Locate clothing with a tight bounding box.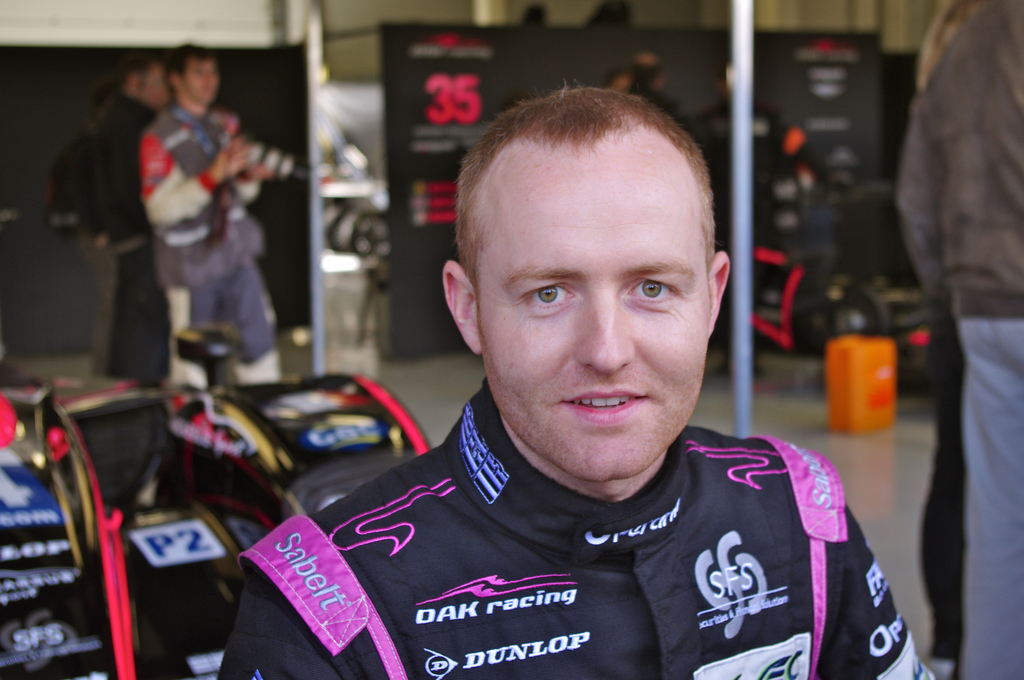
(left=144, top=106, right=279, bottom=382).
